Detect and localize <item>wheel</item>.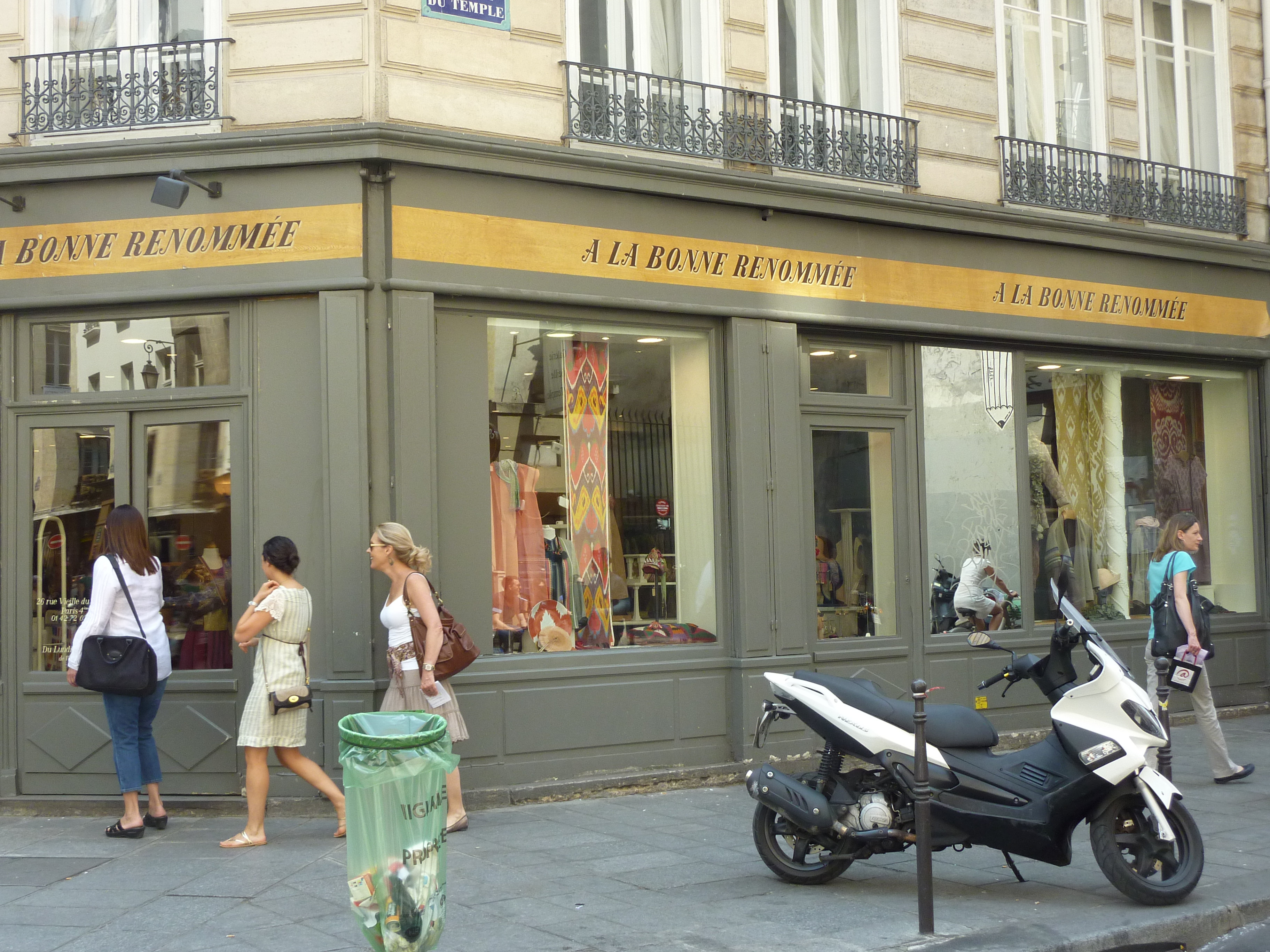
Localized at l=262, t=266, r=301, b=306.
